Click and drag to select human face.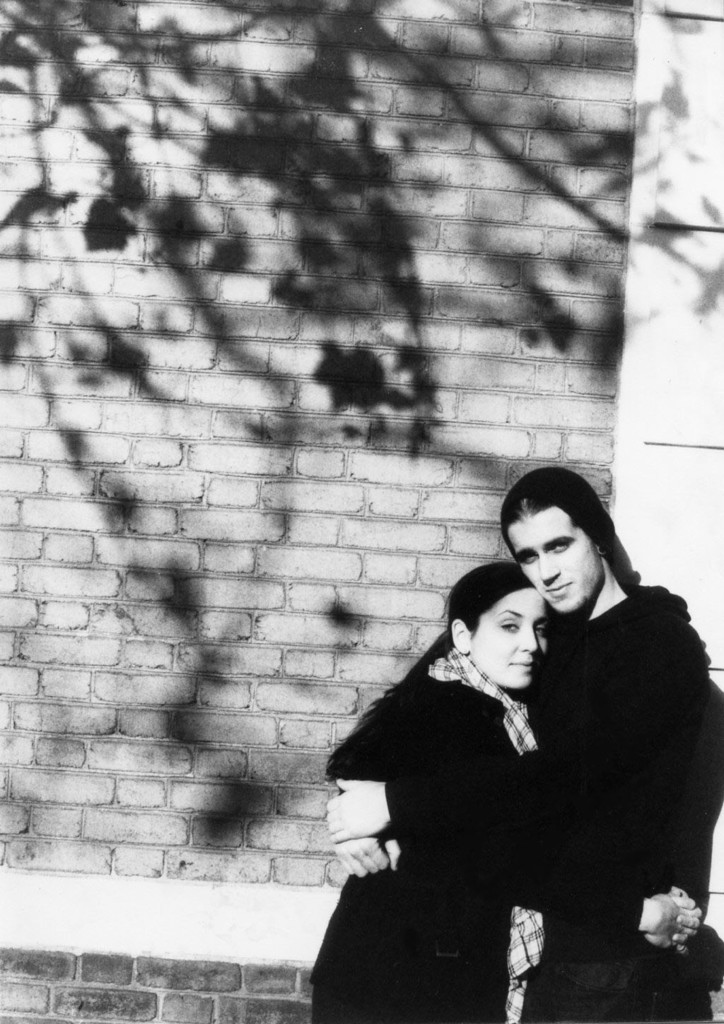
Selection: [479, 584, 552, 686].
